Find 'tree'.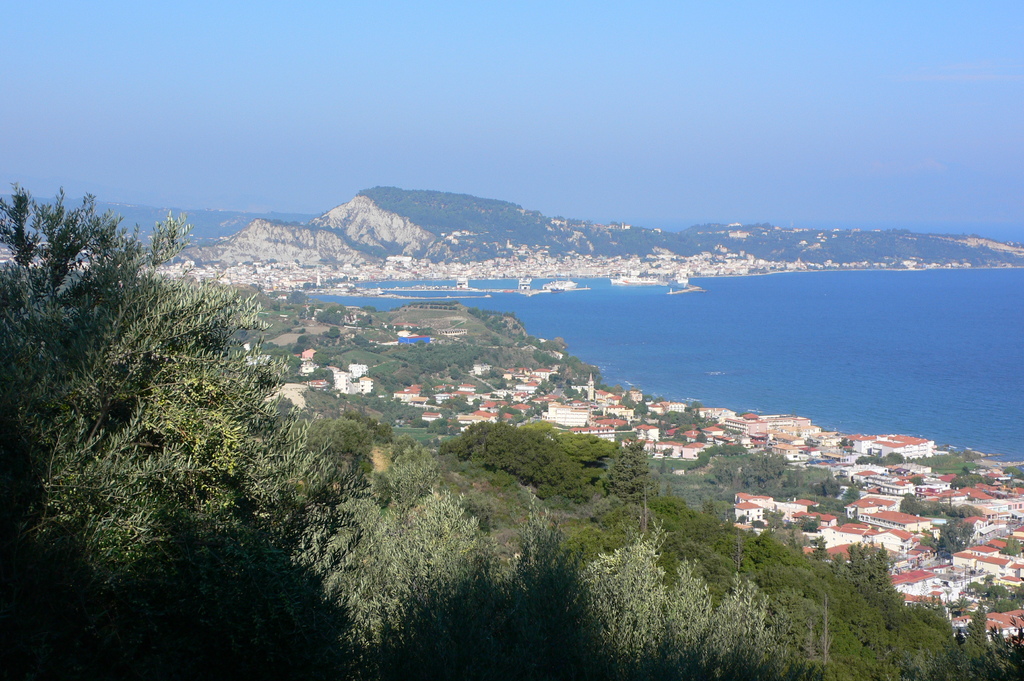
box=[999, 527, 1023, 554].
